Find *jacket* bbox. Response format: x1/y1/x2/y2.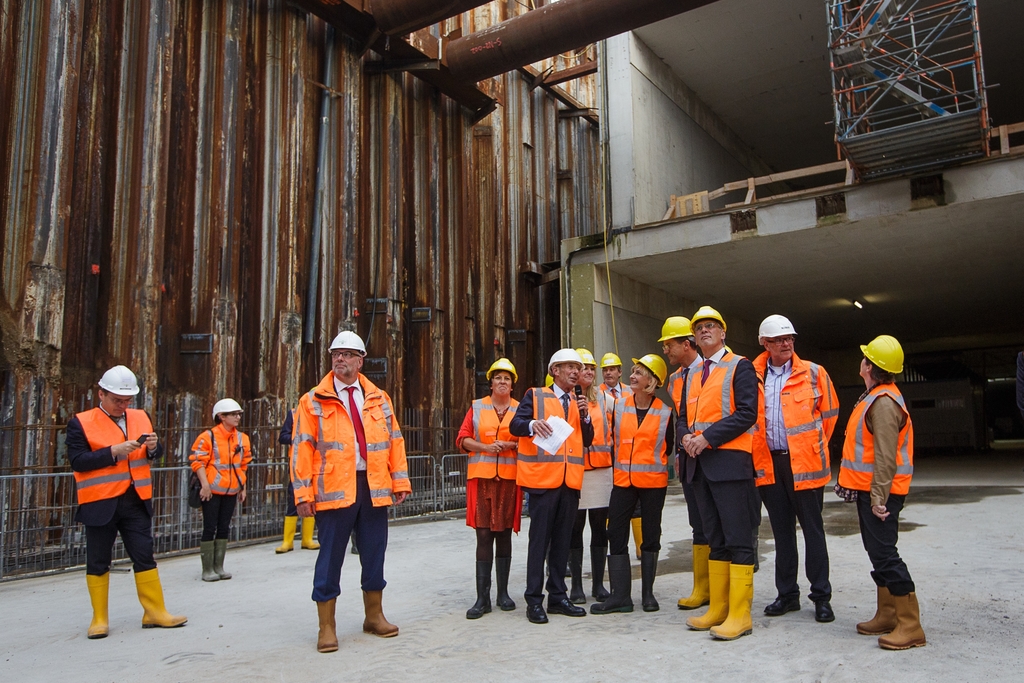
682/345/755/456.
